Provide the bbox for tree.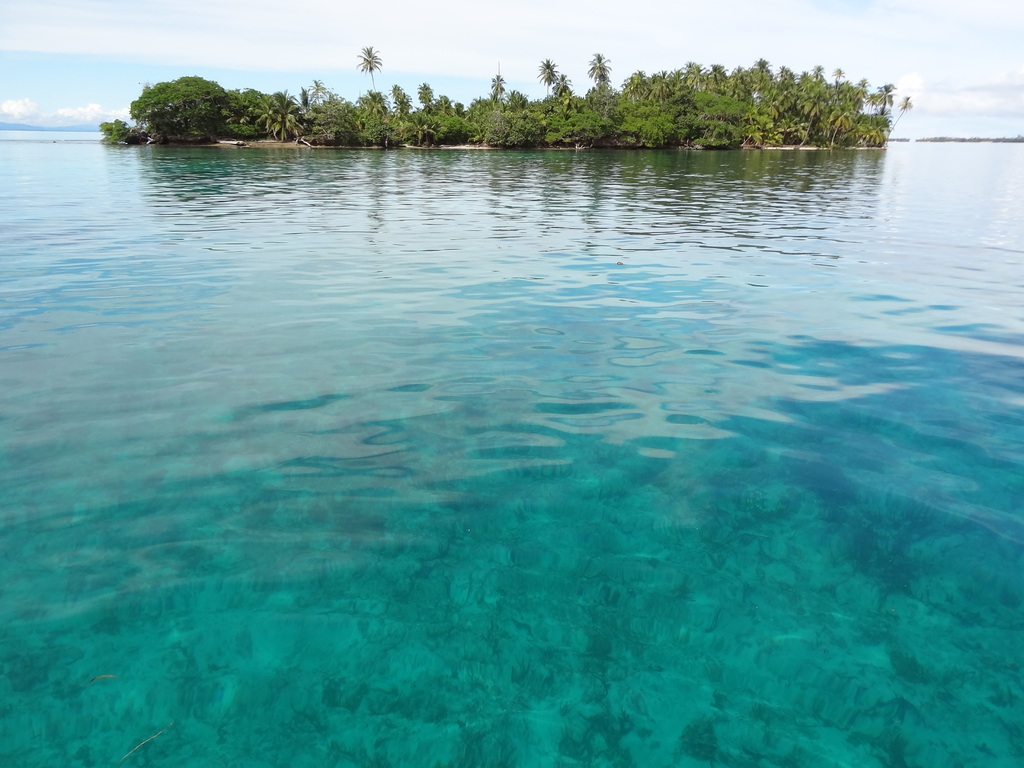
[386,81,411,115].
